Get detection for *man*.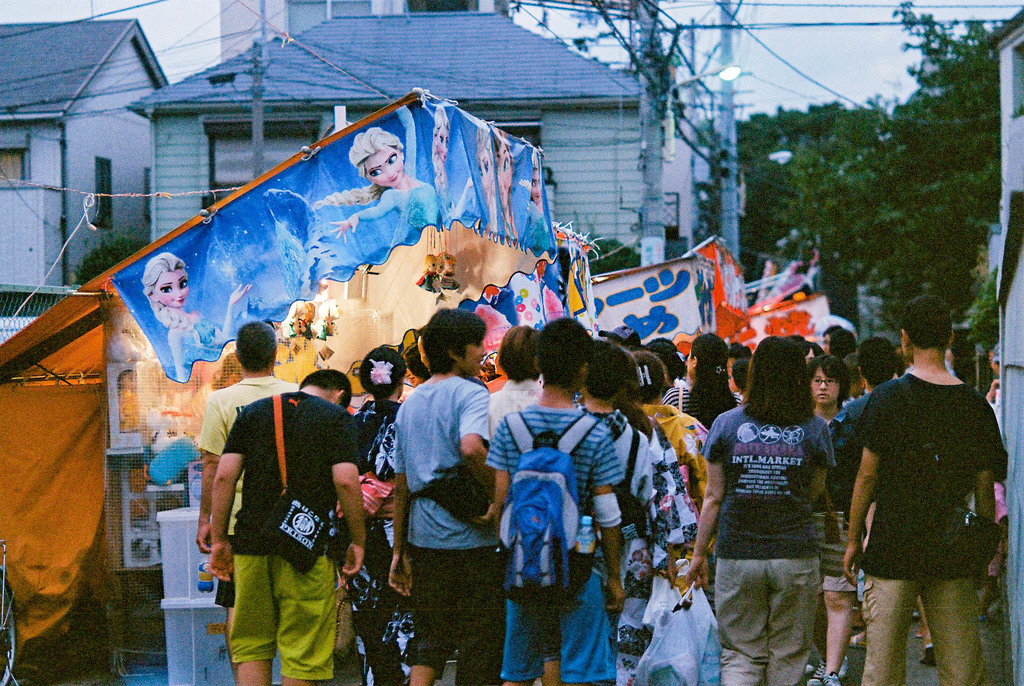
Detection: (x1=488, y1=318, x2=624, y2=685).
